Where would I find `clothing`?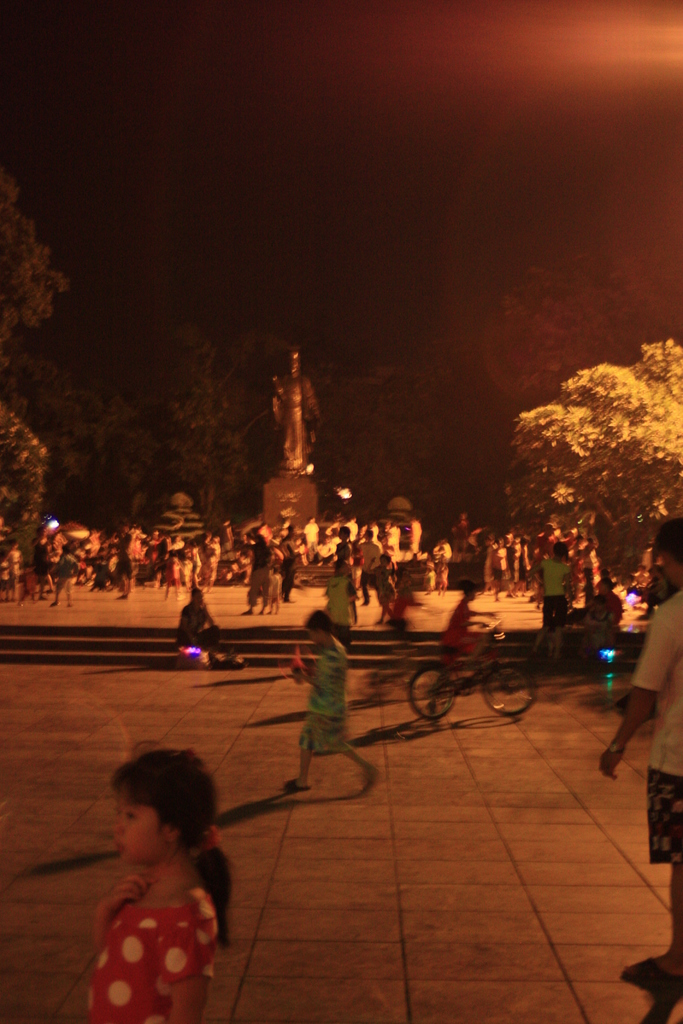
At <region>97, 886, 213, 1023</region>.
